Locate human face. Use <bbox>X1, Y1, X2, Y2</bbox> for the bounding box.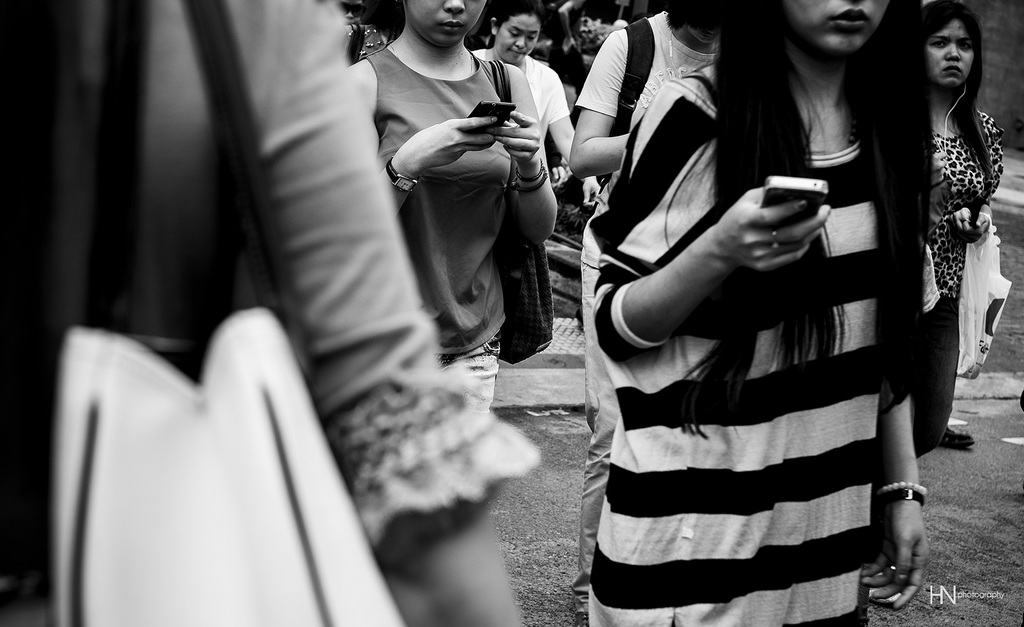
<bbox>496, 13, 538, 64</bbox>.
